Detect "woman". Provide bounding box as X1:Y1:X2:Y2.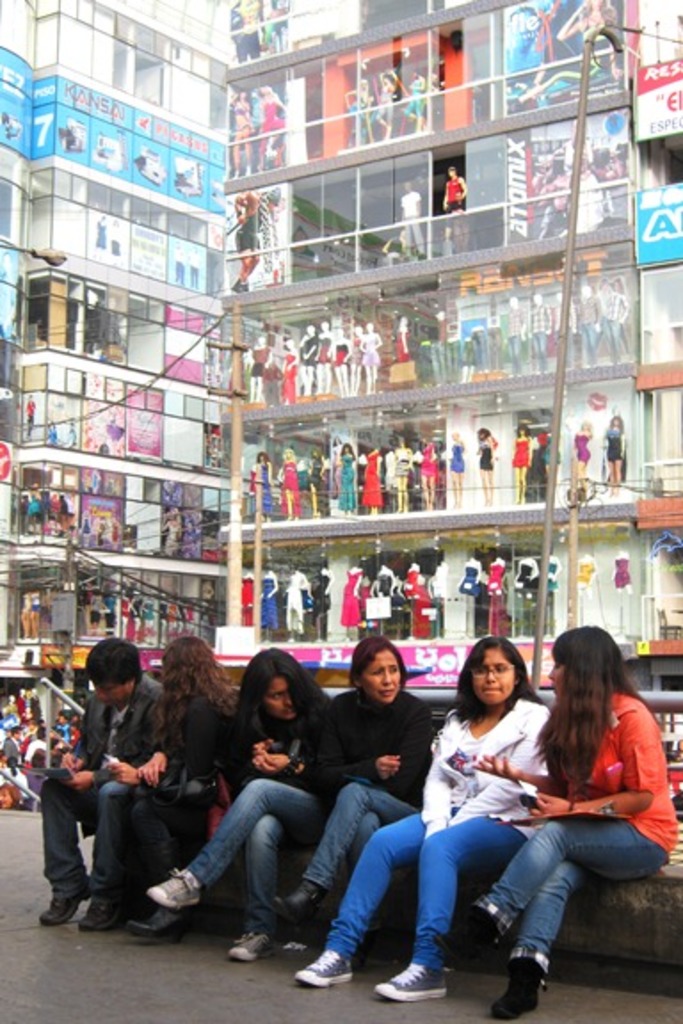
288:340:297:398.
